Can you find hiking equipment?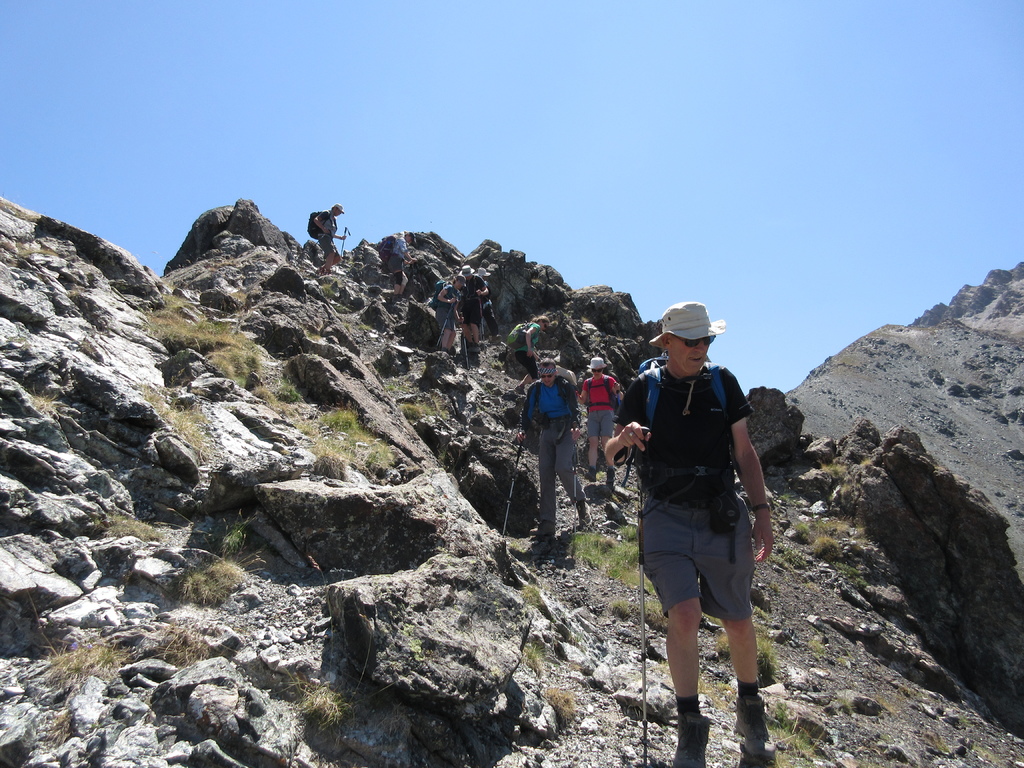
Yes, bounding box: 637 356 734 564.
